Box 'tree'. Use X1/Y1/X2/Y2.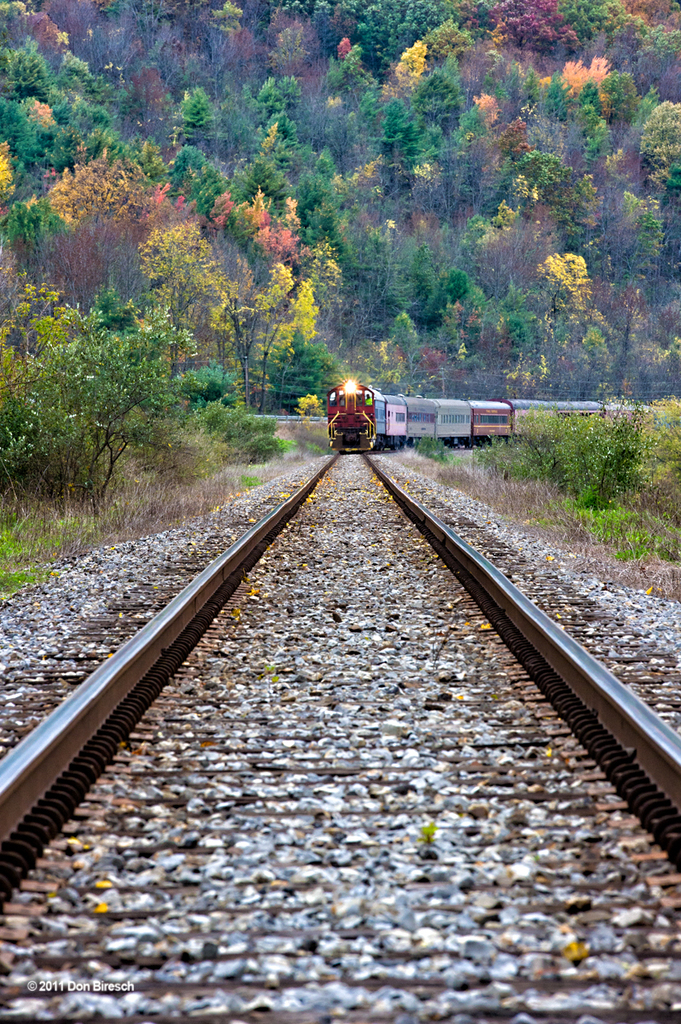
605/0/680/94.
